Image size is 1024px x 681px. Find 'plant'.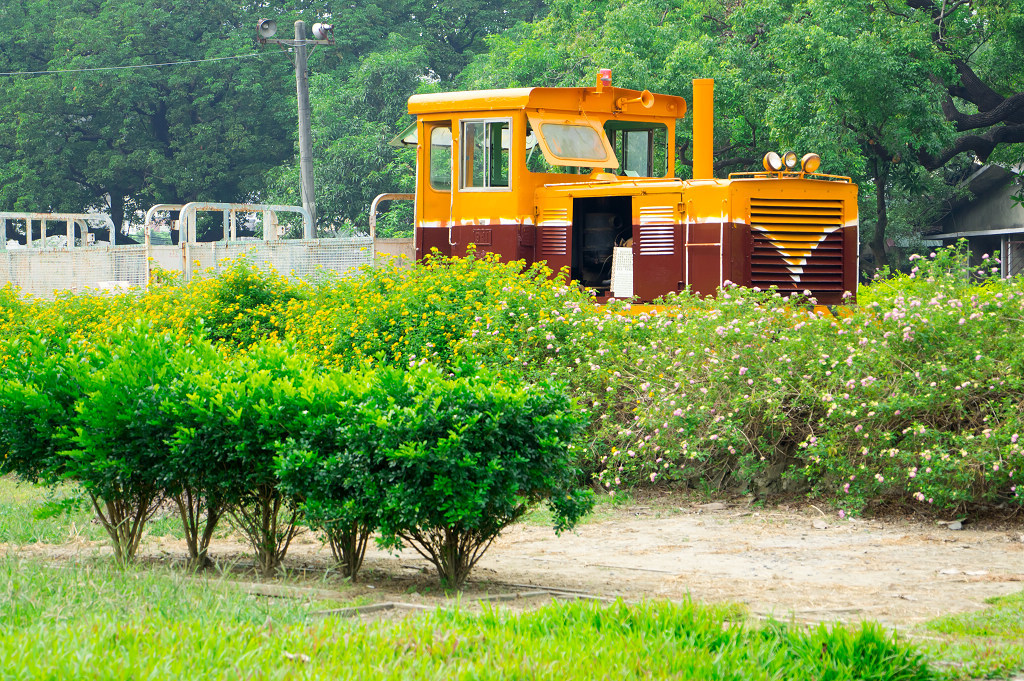
rect(0, 527, 1023, 678).
